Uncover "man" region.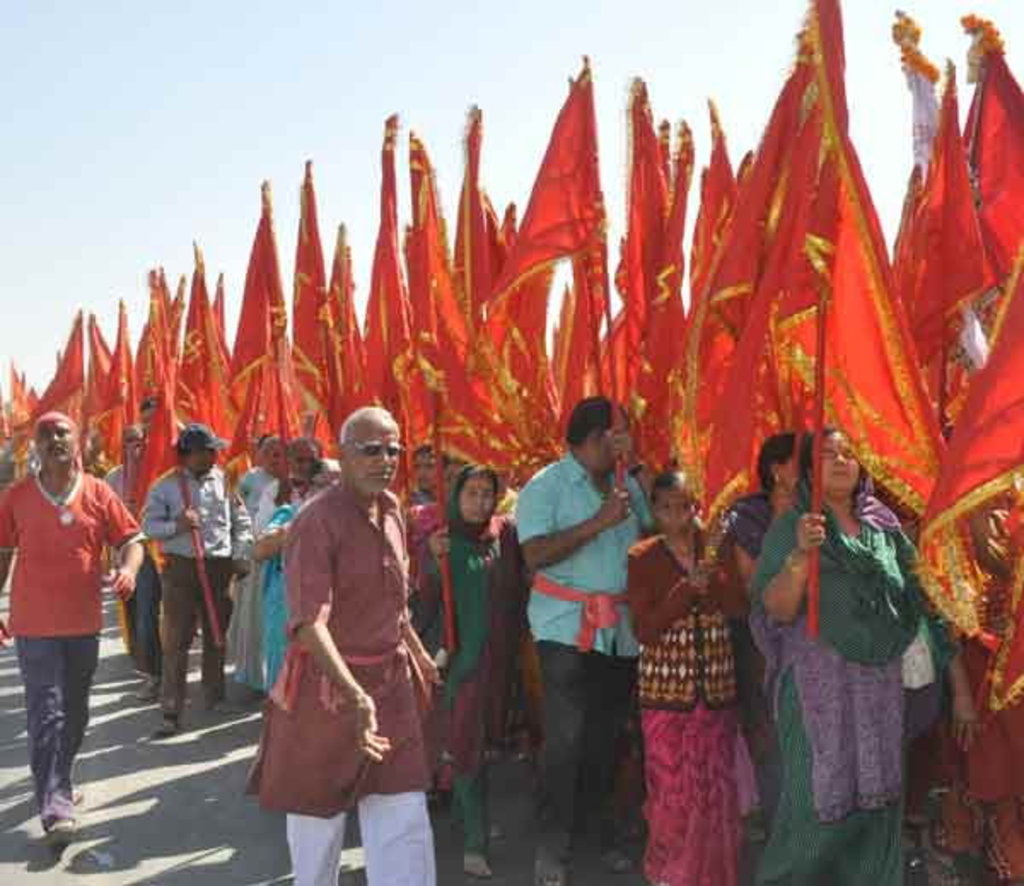
Uncovered: <region>239, 403, 439, 884</region>.
